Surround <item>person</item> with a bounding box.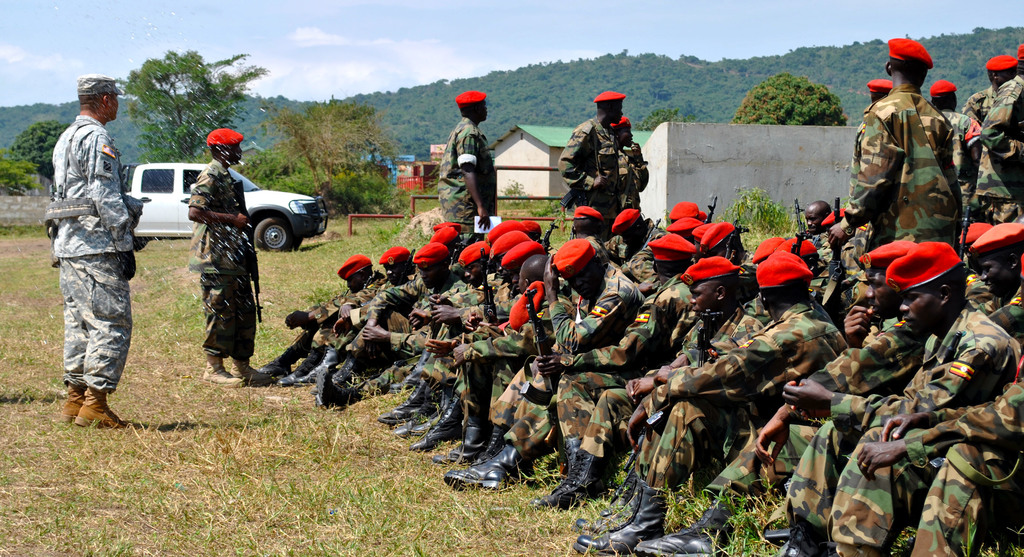
{"x1": 550, "y1": 89, "x2": 635, "y2": 234}.
